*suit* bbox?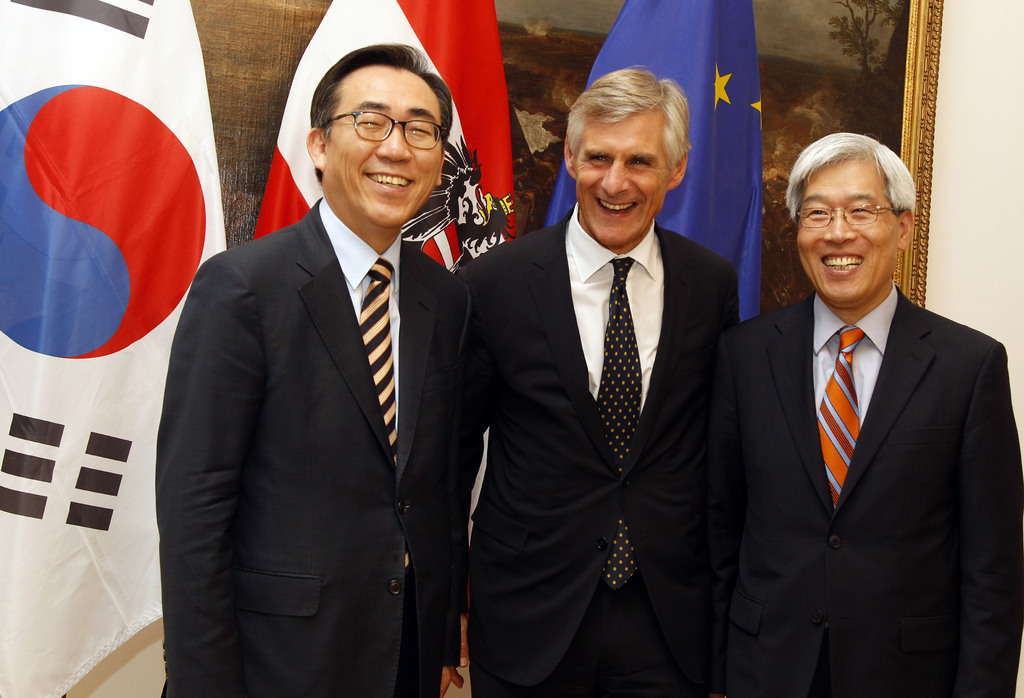
(x1=460, y1=197, x2=743, y2=697)
